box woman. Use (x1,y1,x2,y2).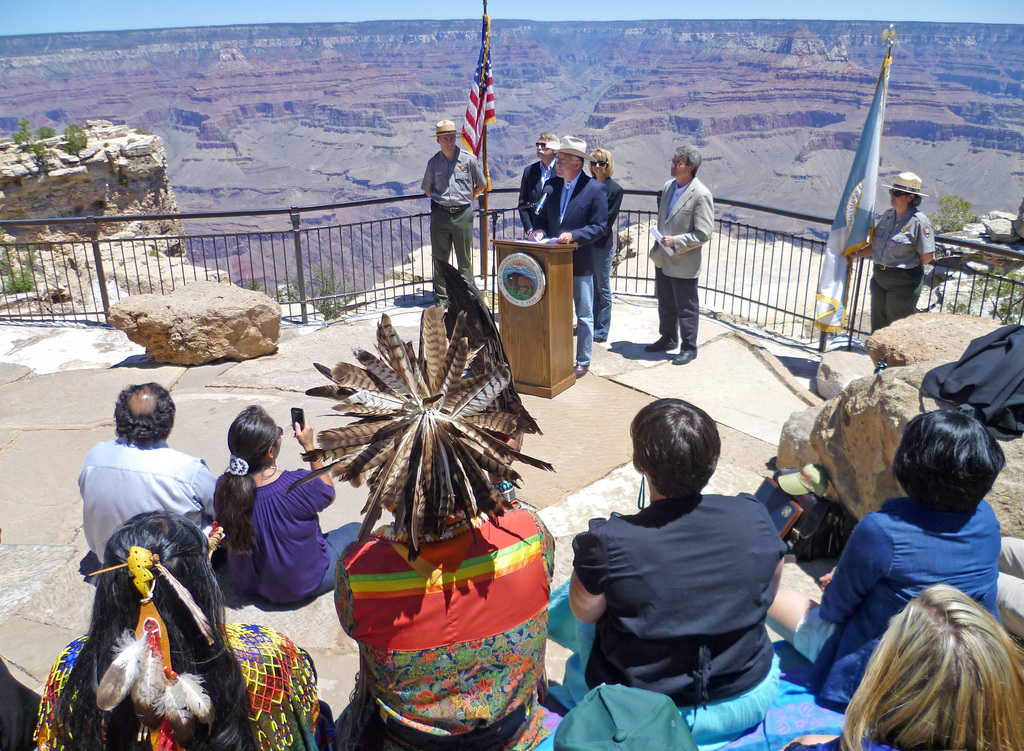
(209,407,369,610).
